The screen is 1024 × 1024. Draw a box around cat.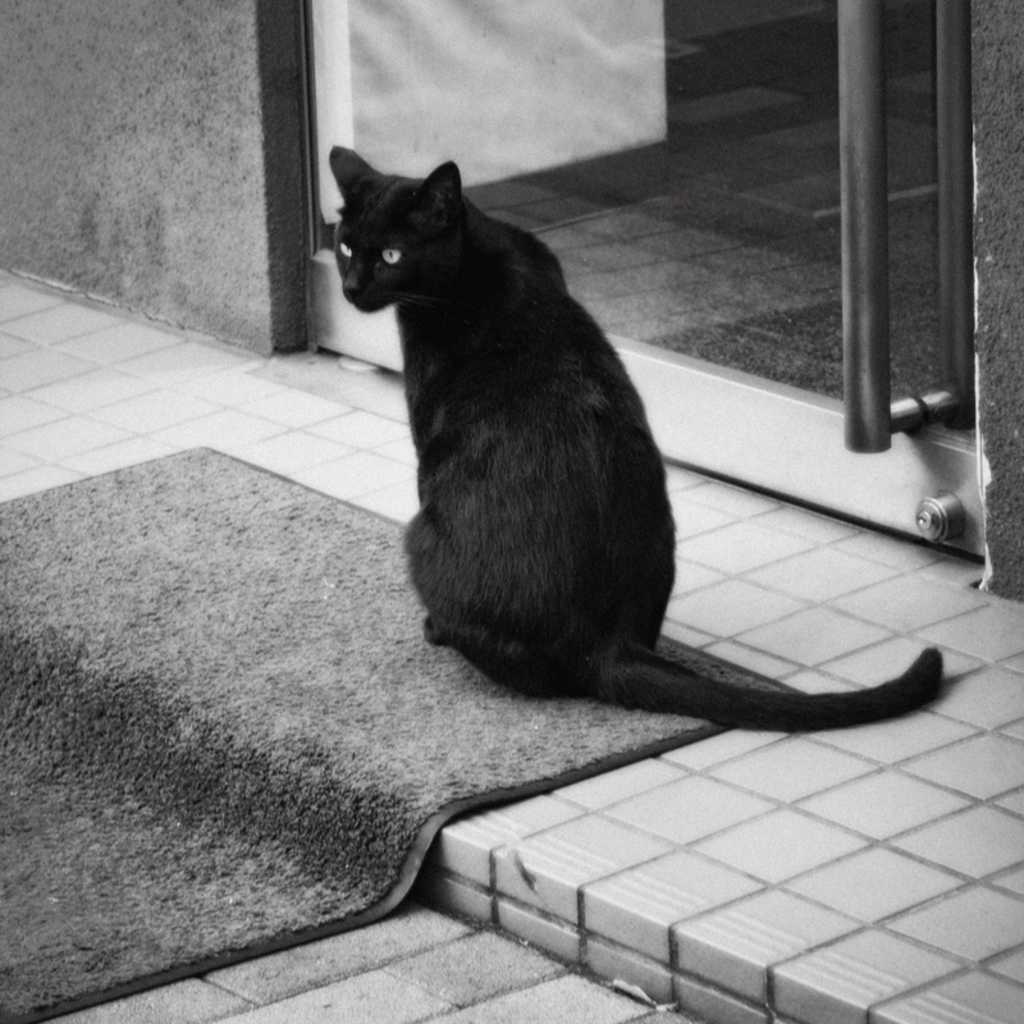
region(330, 141, 945, 726).
